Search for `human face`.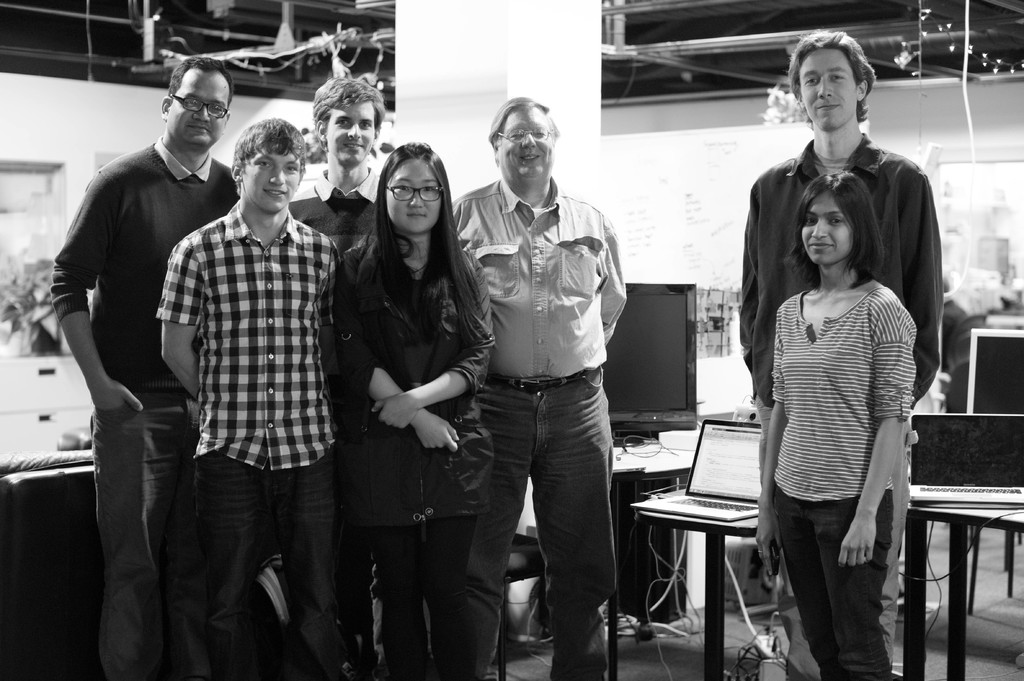
Found at box(387, 162, 442, 234).
